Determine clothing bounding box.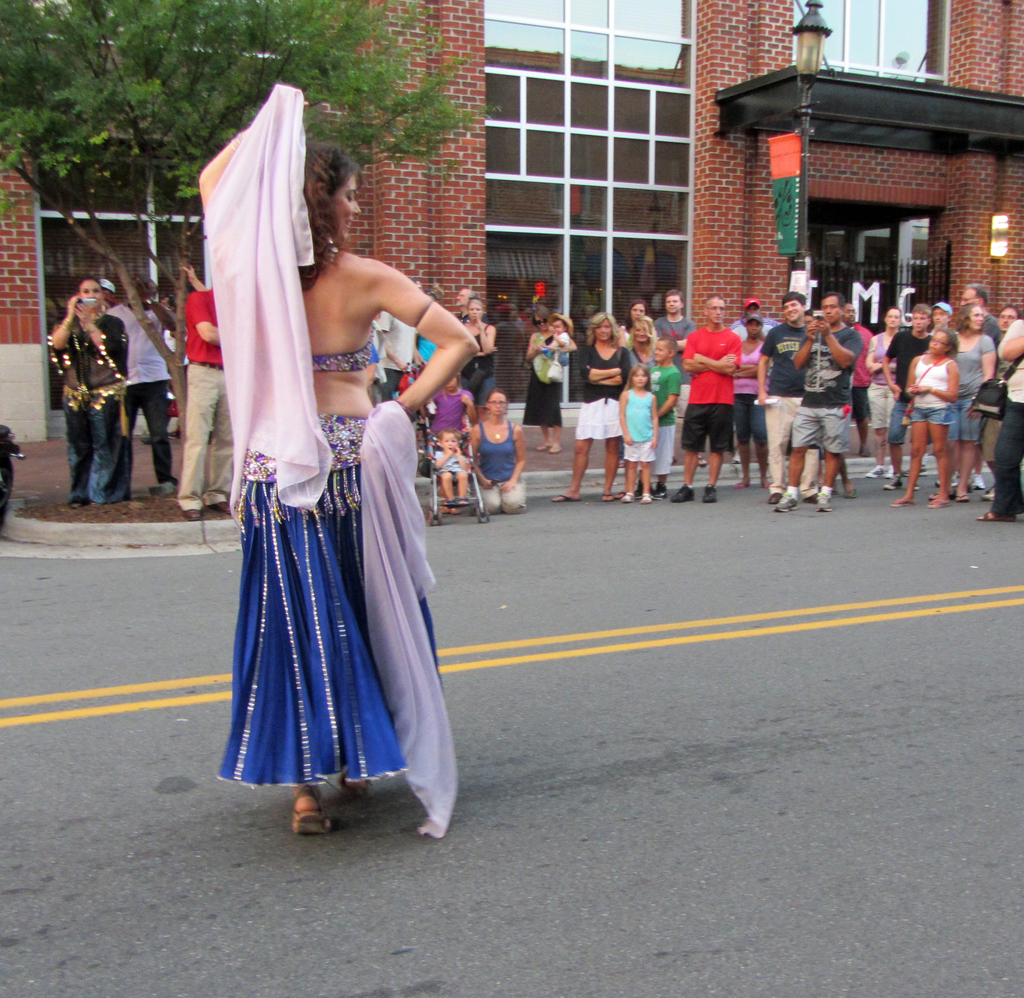
Determined: (39, 316, 123, 506).
